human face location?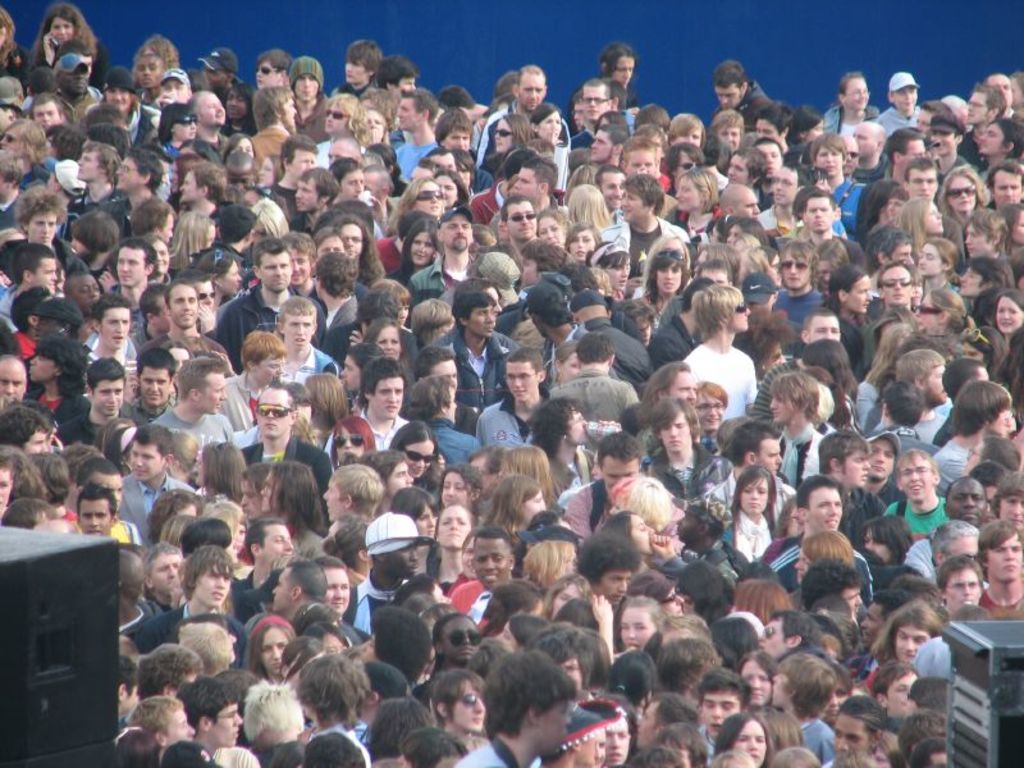
<region>943, 566, 982, 611</region>
